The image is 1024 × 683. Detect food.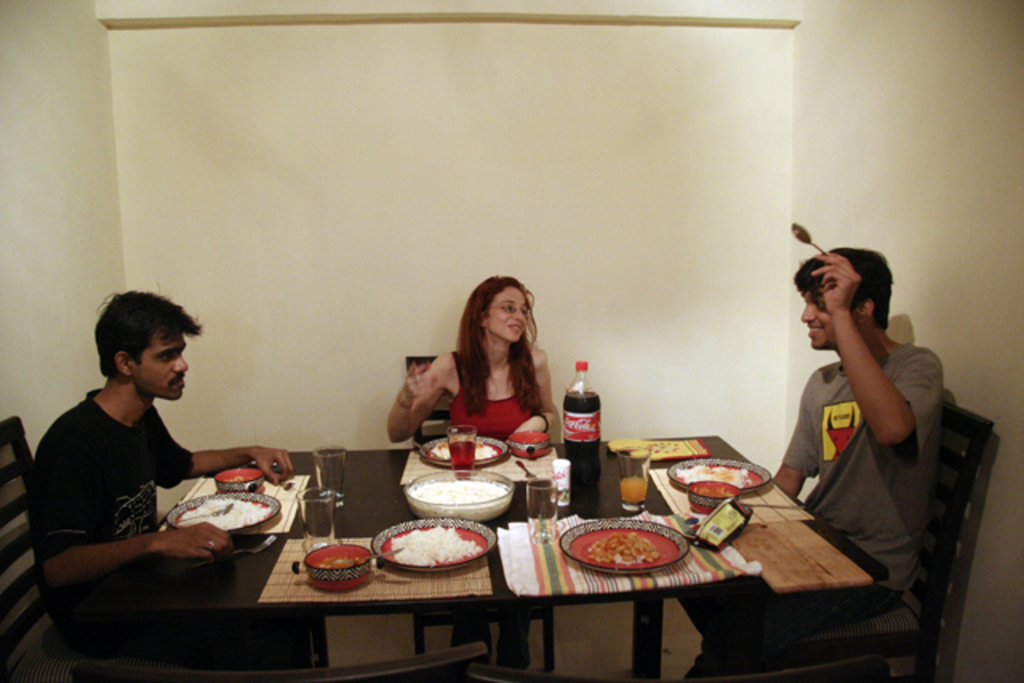
Detection: 200:494:261:526.
